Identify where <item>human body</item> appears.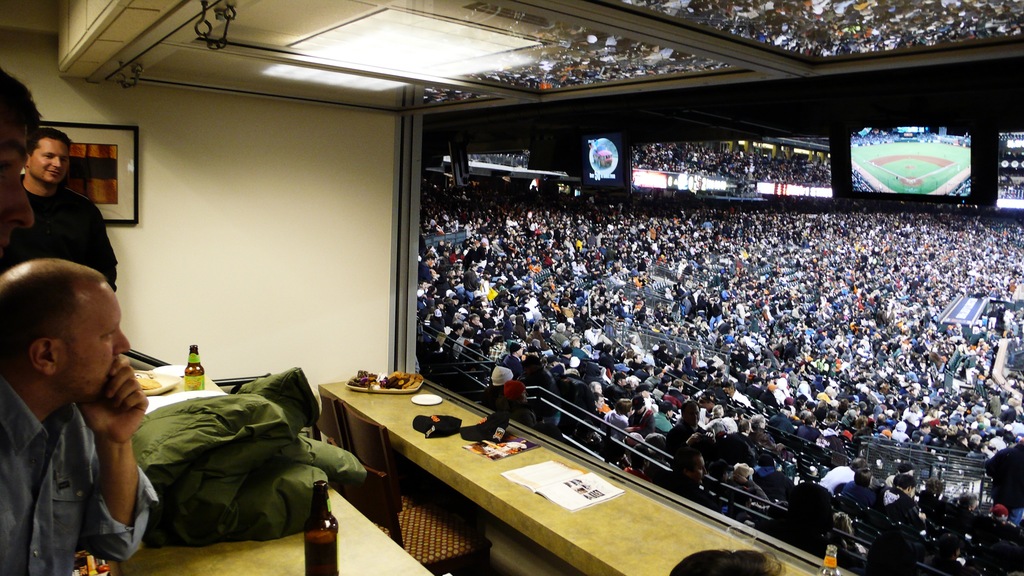
Appears at bbox=(425, 286, 426, 303).
